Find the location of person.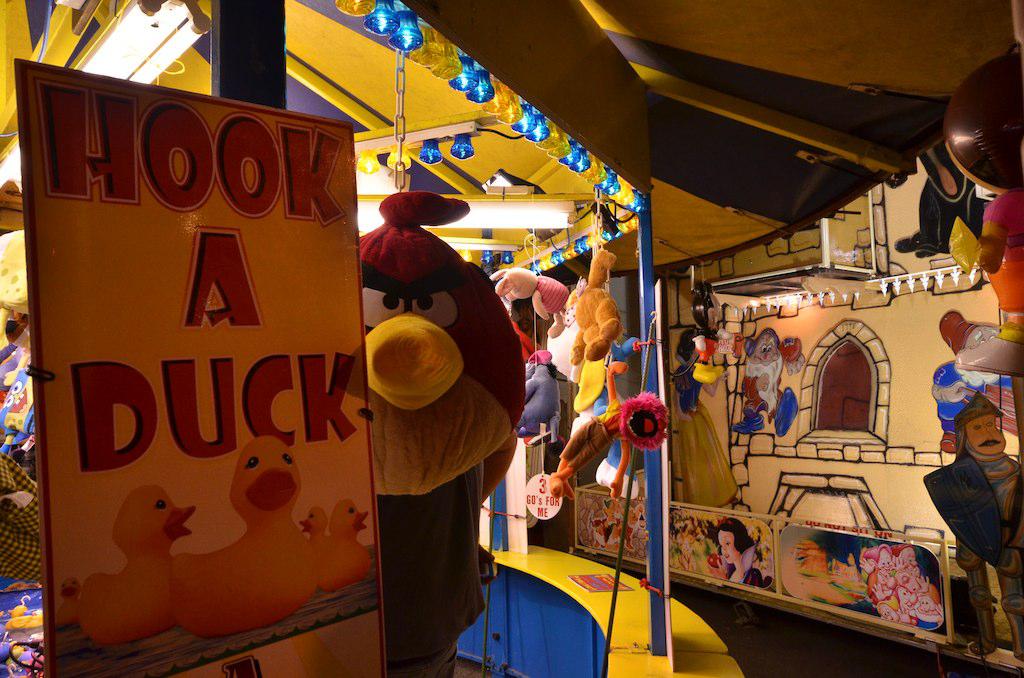
Location: pyautogui.locateOnScreen(726, 324, 792, 437).
